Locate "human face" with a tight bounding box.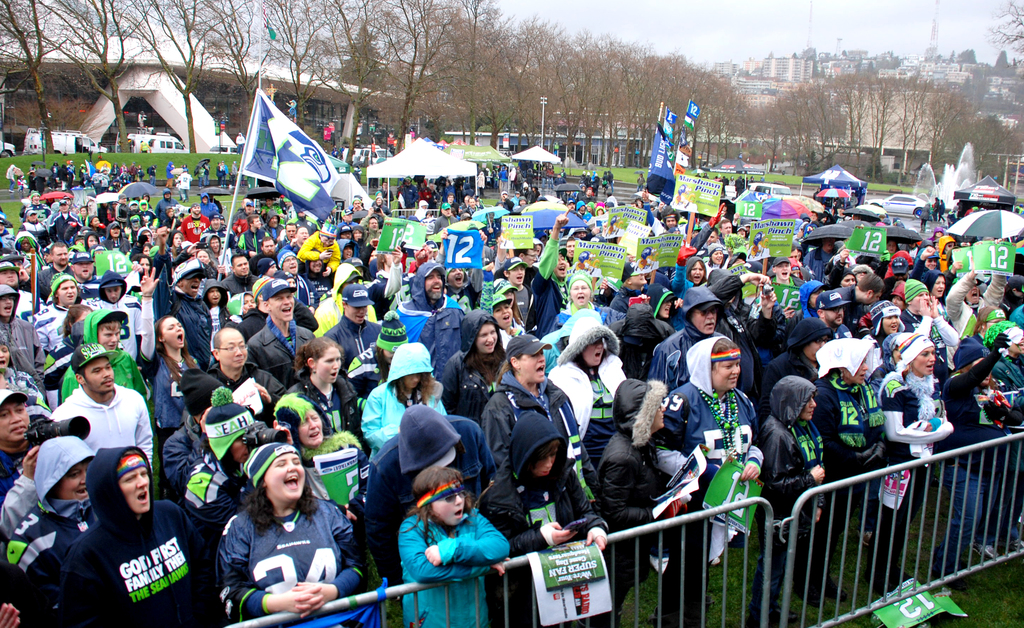
box(262, 453, 308, 504).
